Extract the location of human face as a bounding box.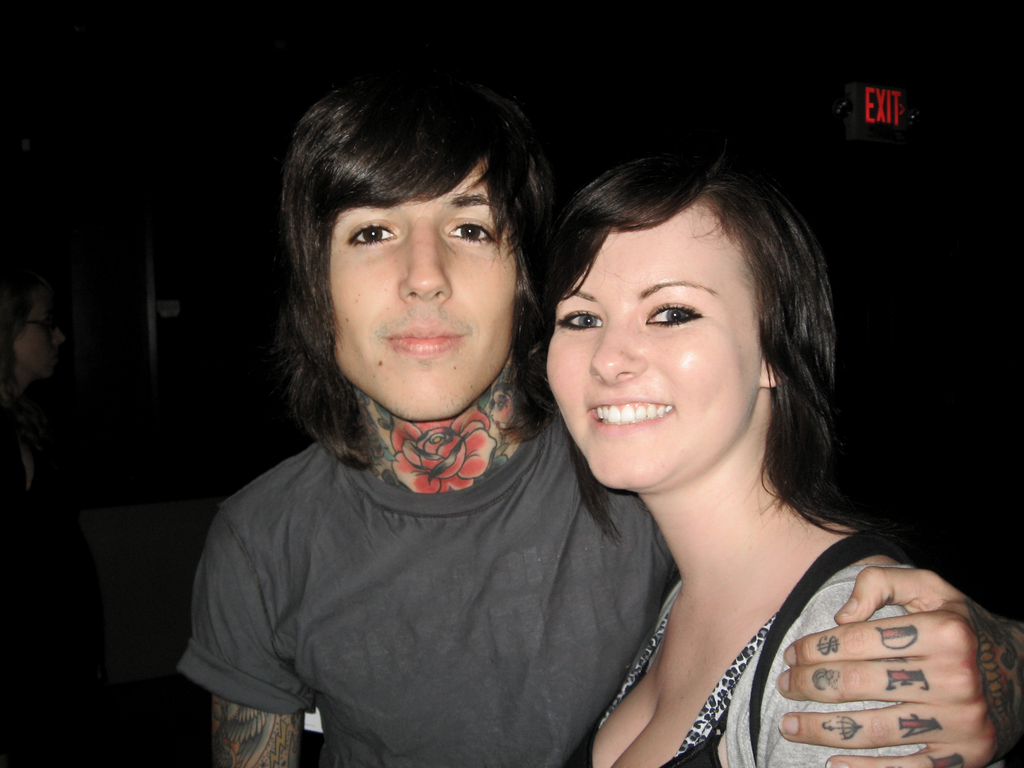
l=333, t=154, r=519, b=420.
